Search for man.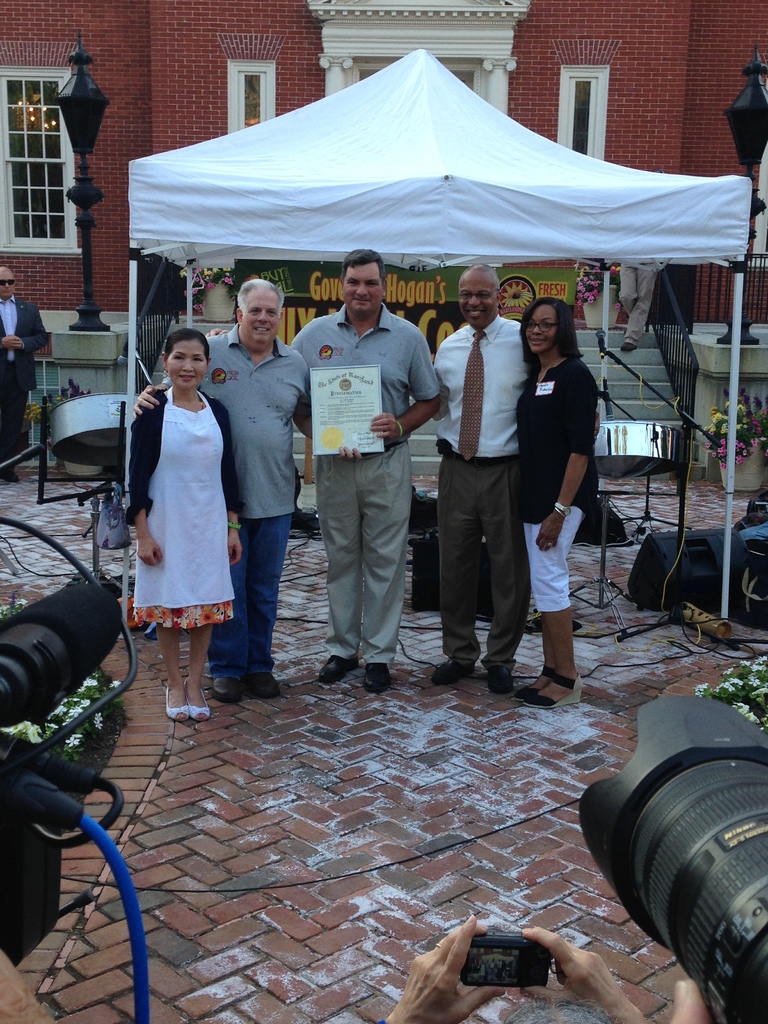
Found at [415, 266, 600, 697].
